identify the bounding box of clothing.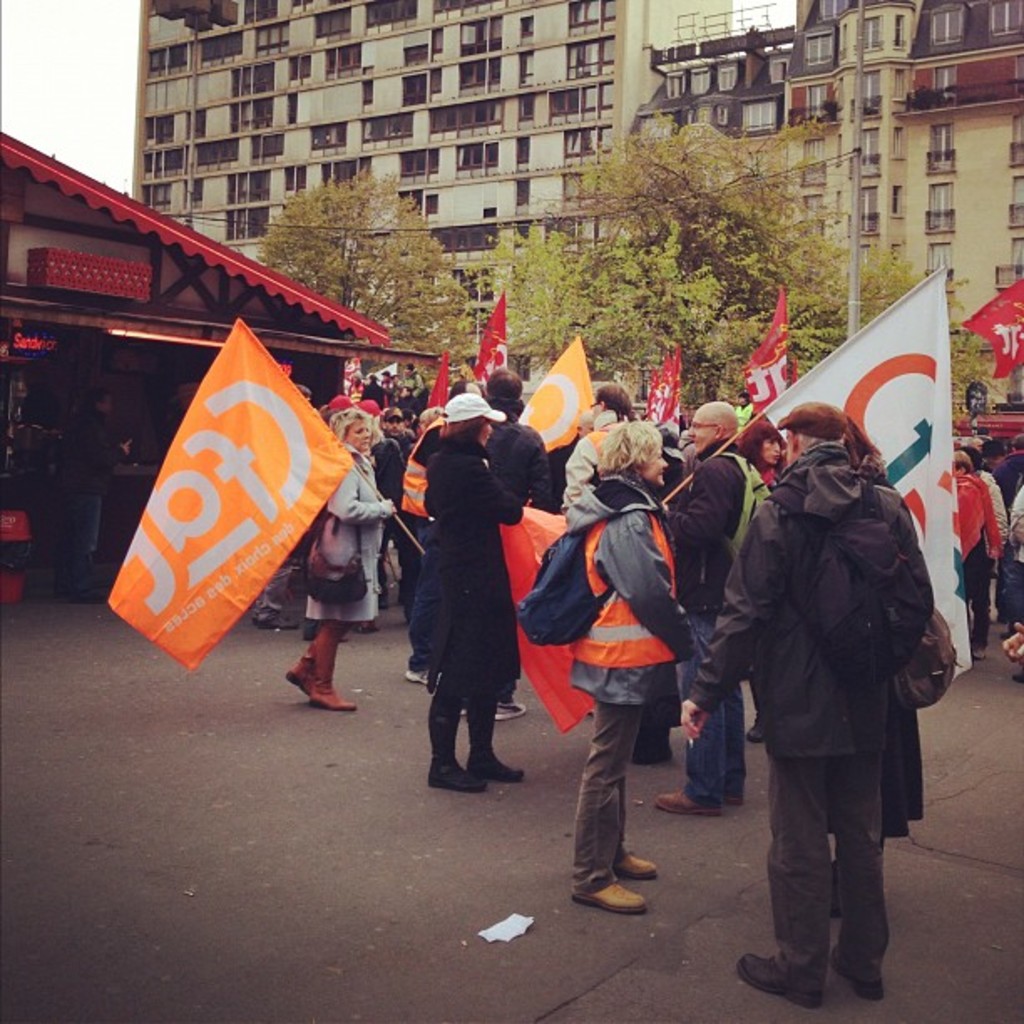
(x1=823, y1=475, x2=932, y2=843).
